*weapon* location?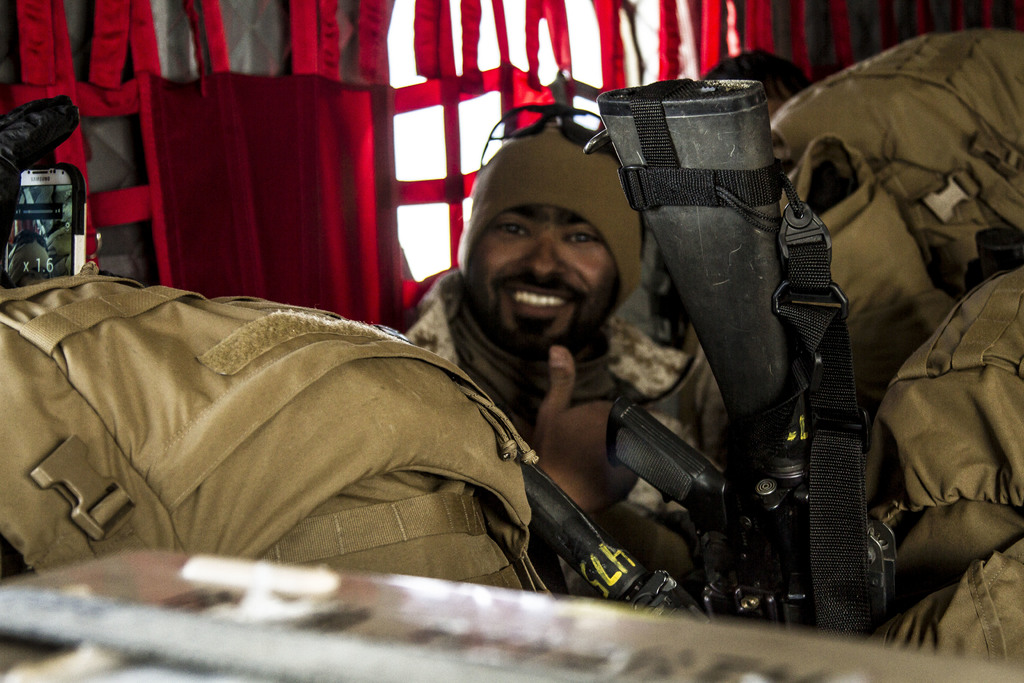
detection(513, 441, 705, 646)
